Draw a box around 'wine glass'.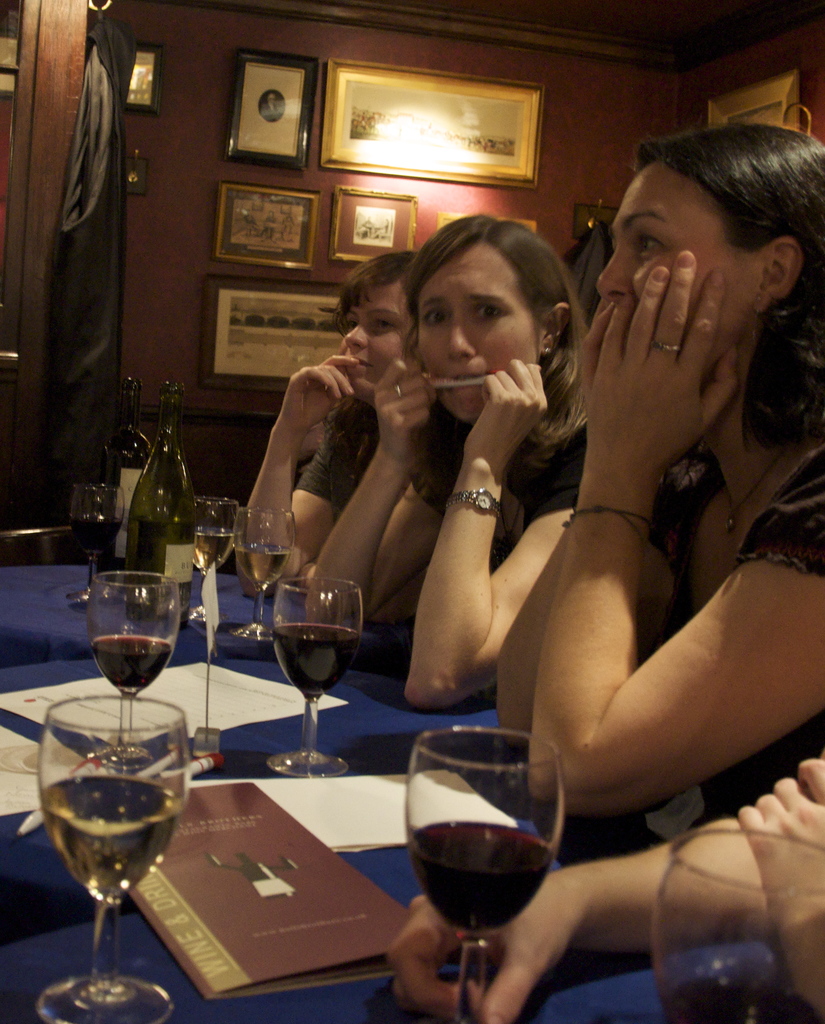
183, 495, 245, 625.
